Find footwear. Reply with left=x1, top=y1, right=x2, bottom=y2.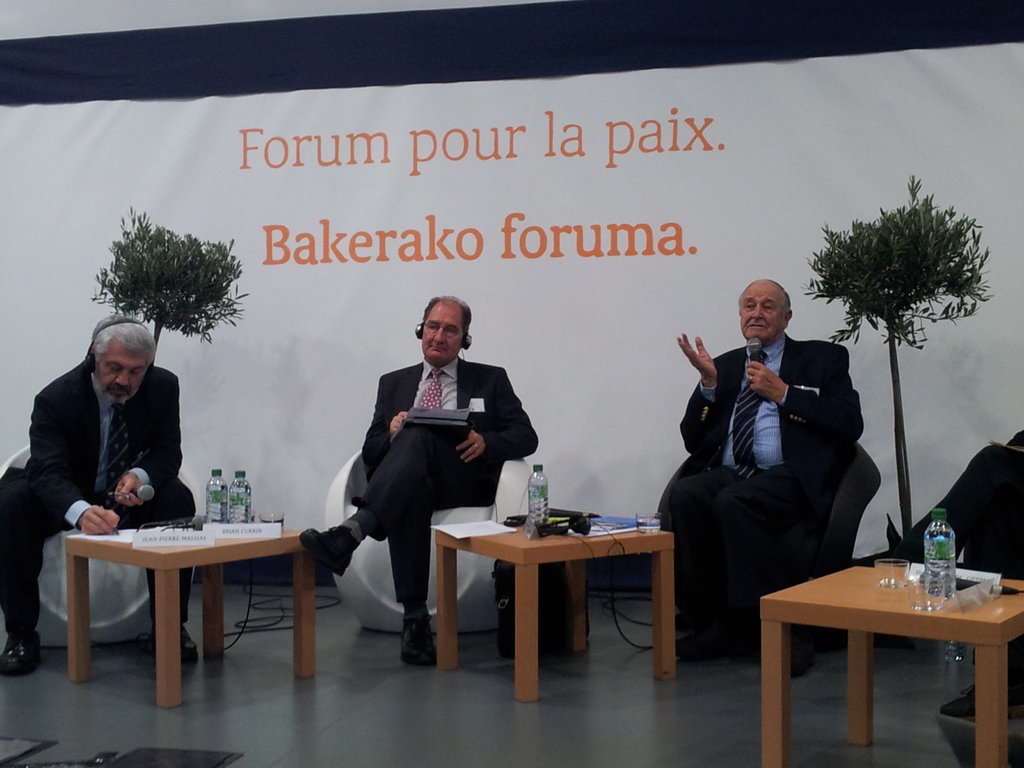
left=0, top=634, right=44, bottom=675.
